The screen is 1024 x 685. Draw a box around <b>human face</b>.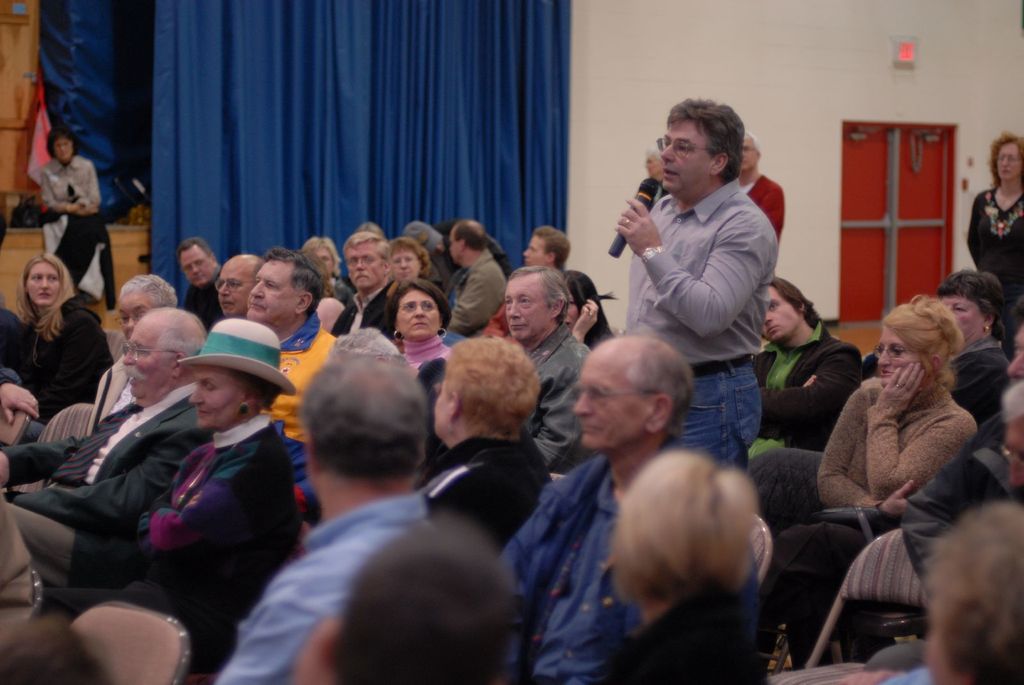
Rect(579, 354, 652, 445).
